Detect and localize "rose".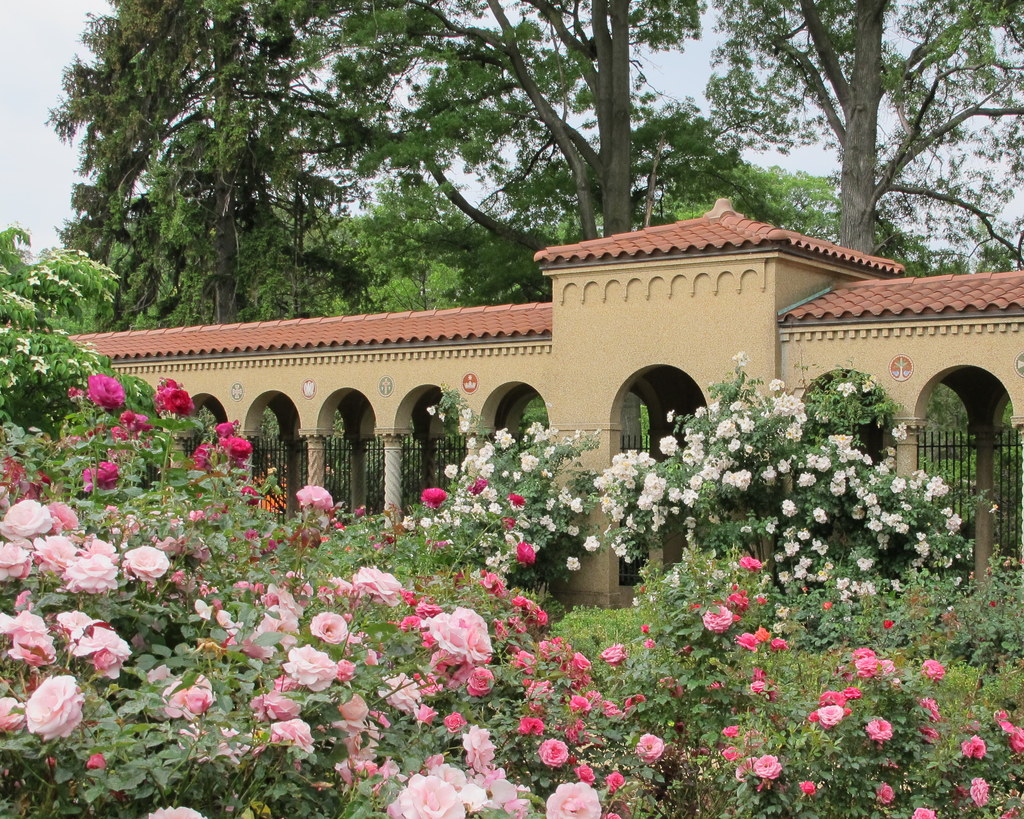
Localized at <box>733,351,748,367</box>.
